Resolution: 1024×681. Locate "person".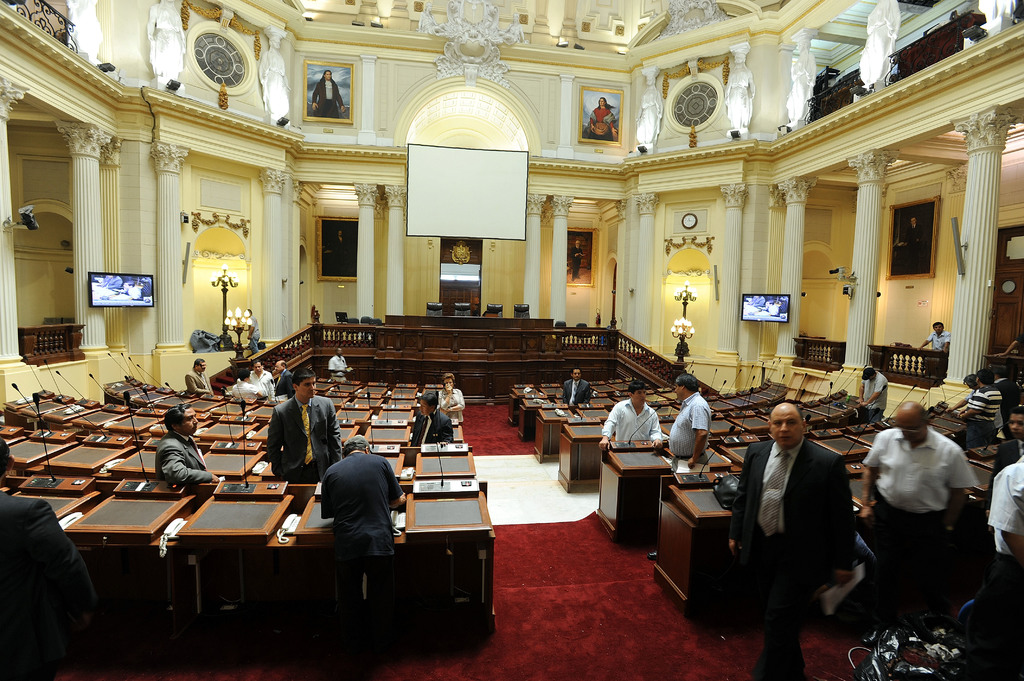
(x1=63, y1=0, x2=100, y2=62).
